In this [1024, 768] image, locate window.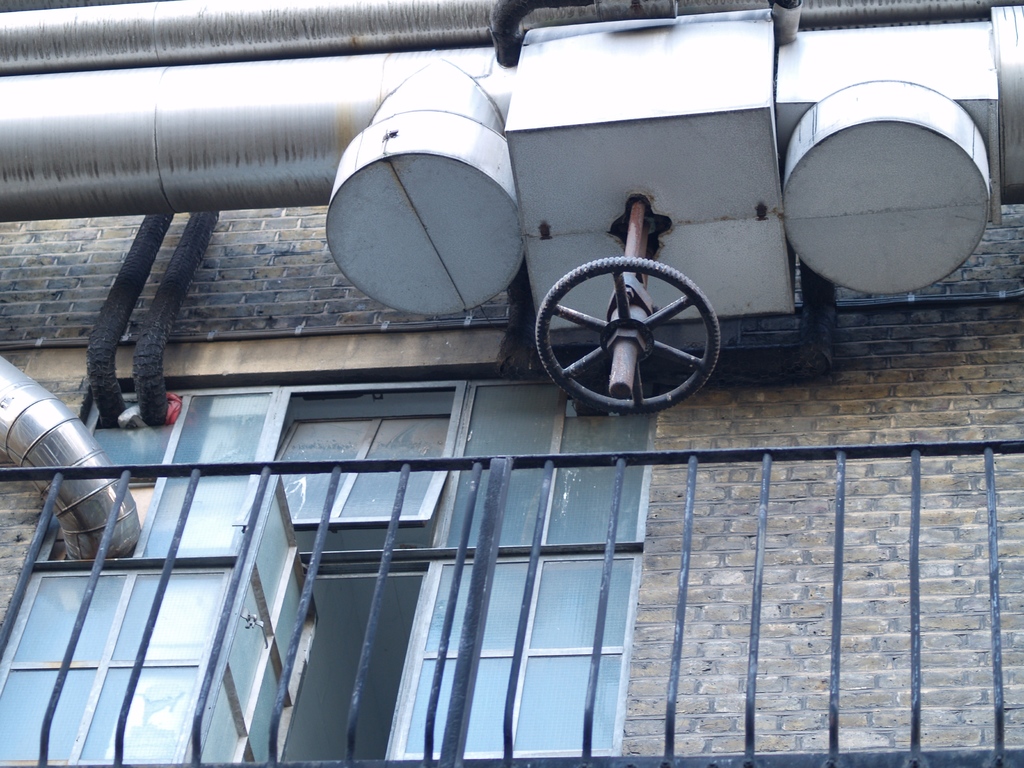
Bounding box: 0/382/653/757.
